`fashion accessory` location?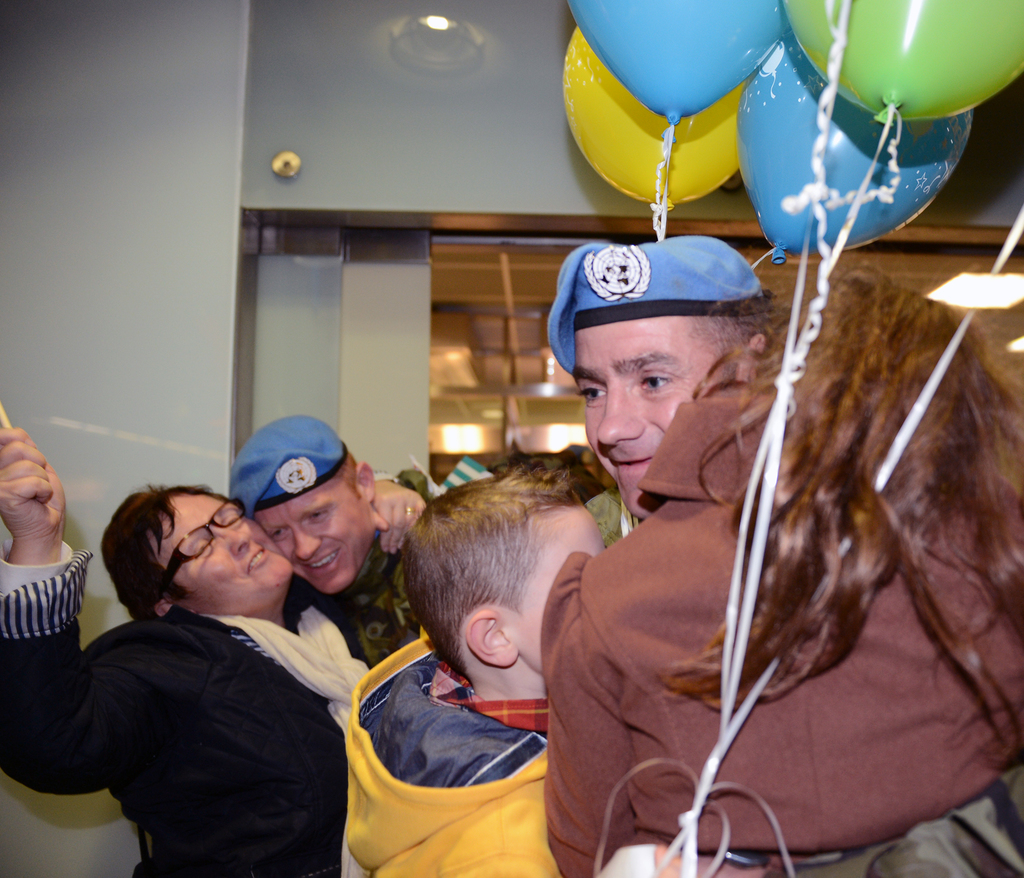
230 415 347 522
